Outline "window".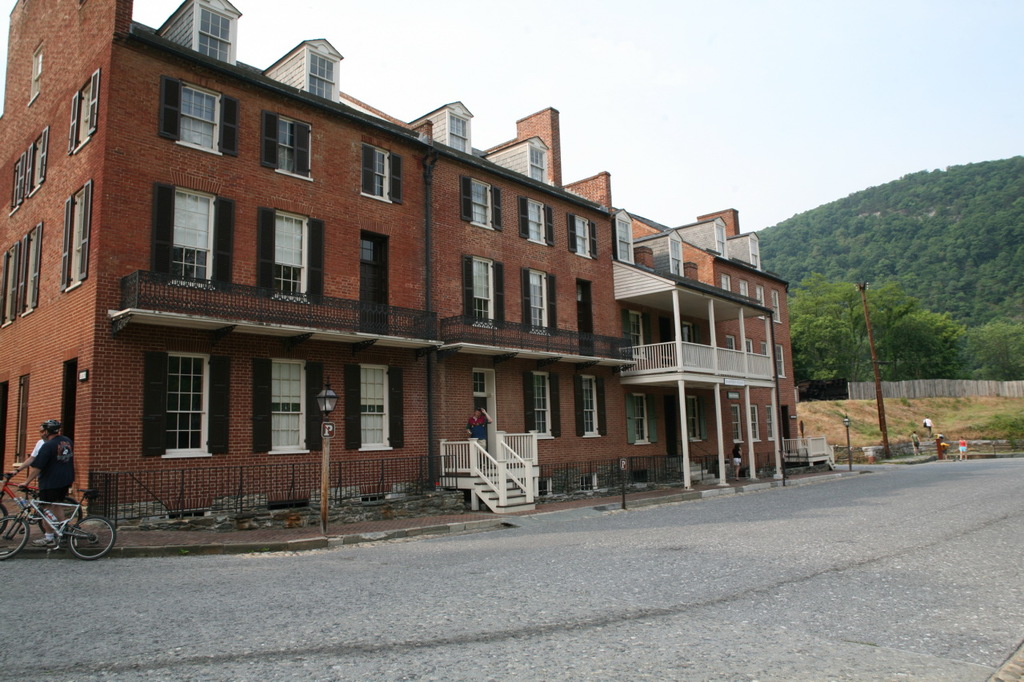
Outline: [690,398,707,440].
